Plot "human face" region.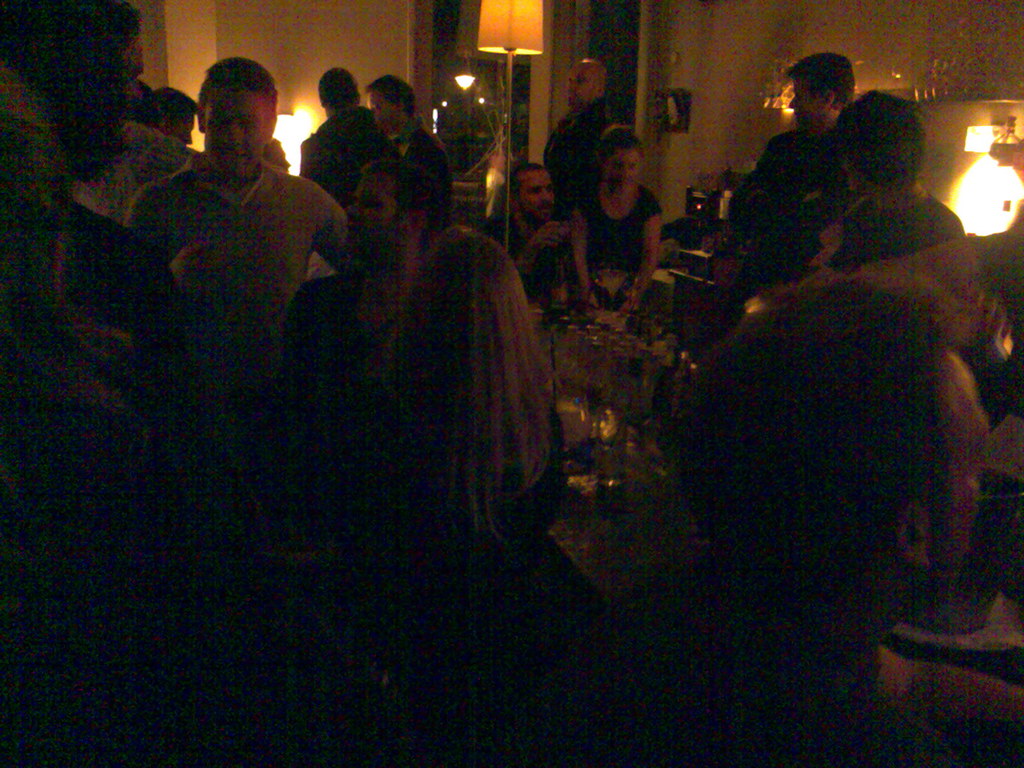
Plotted at bbox(929, 360, 993, 558).
